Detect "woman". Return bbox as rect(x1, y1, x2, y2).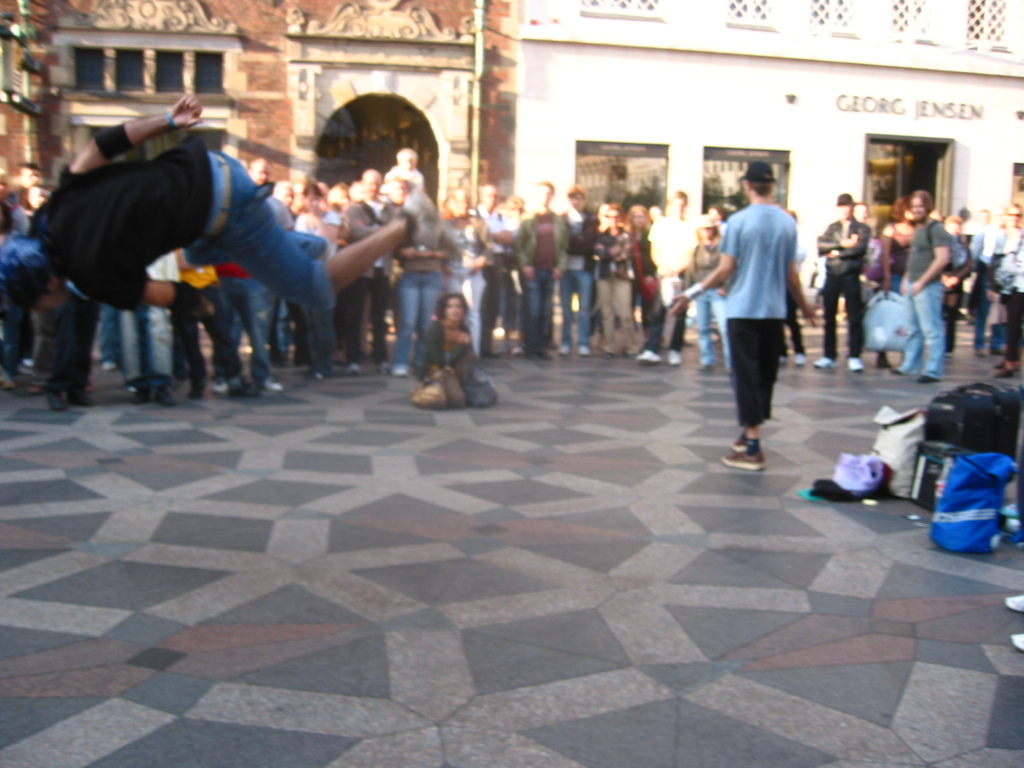
rect(294, 183, 339, 257).
